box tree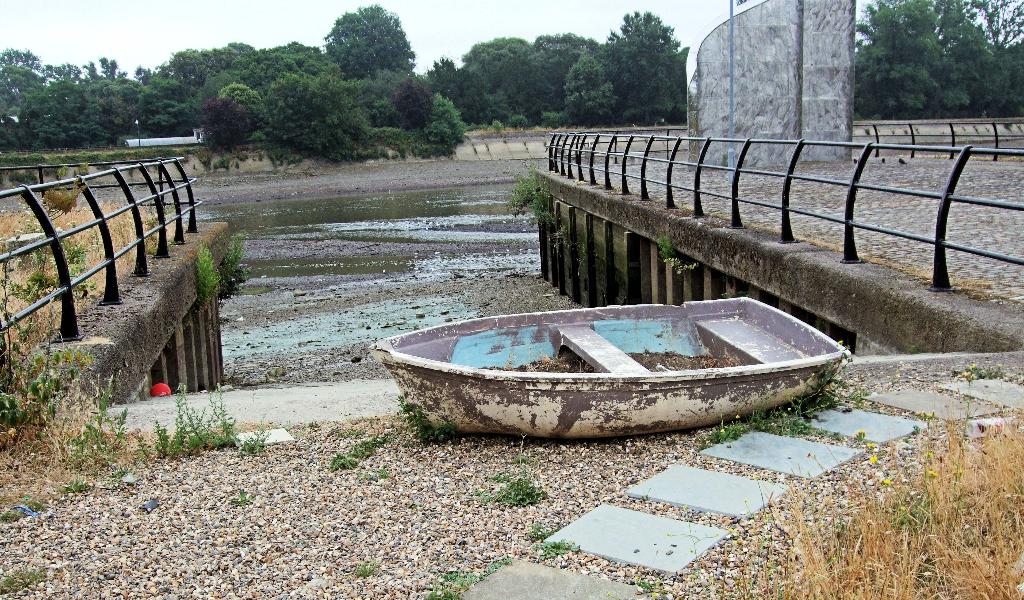
222/85/276/125
